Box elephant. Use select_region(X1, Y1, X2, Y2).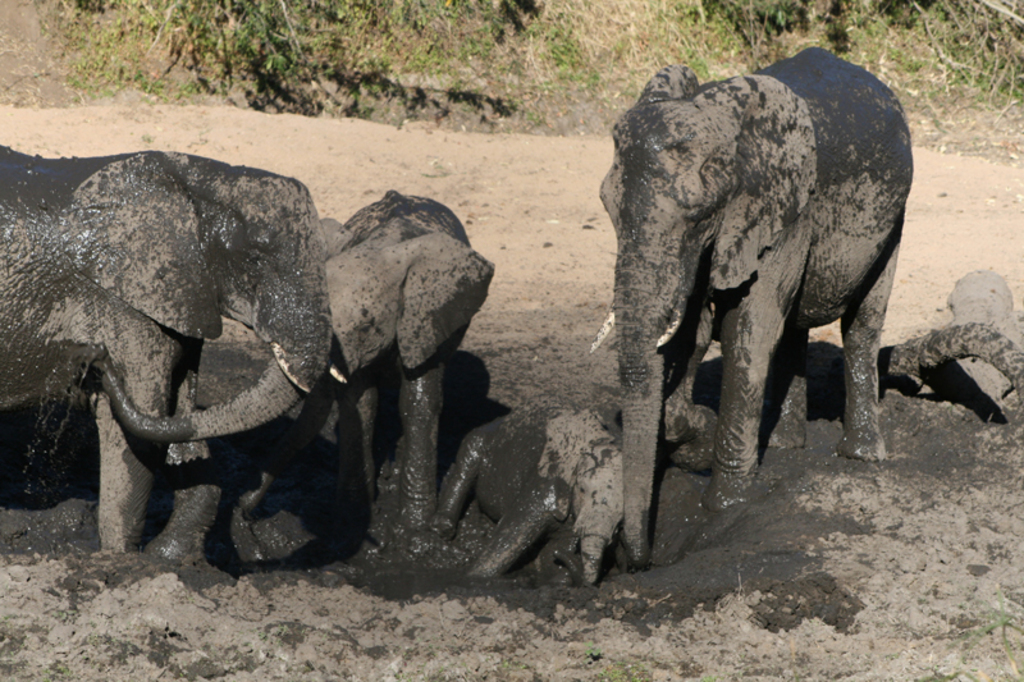
select_region(1, 138, 346, 571).
